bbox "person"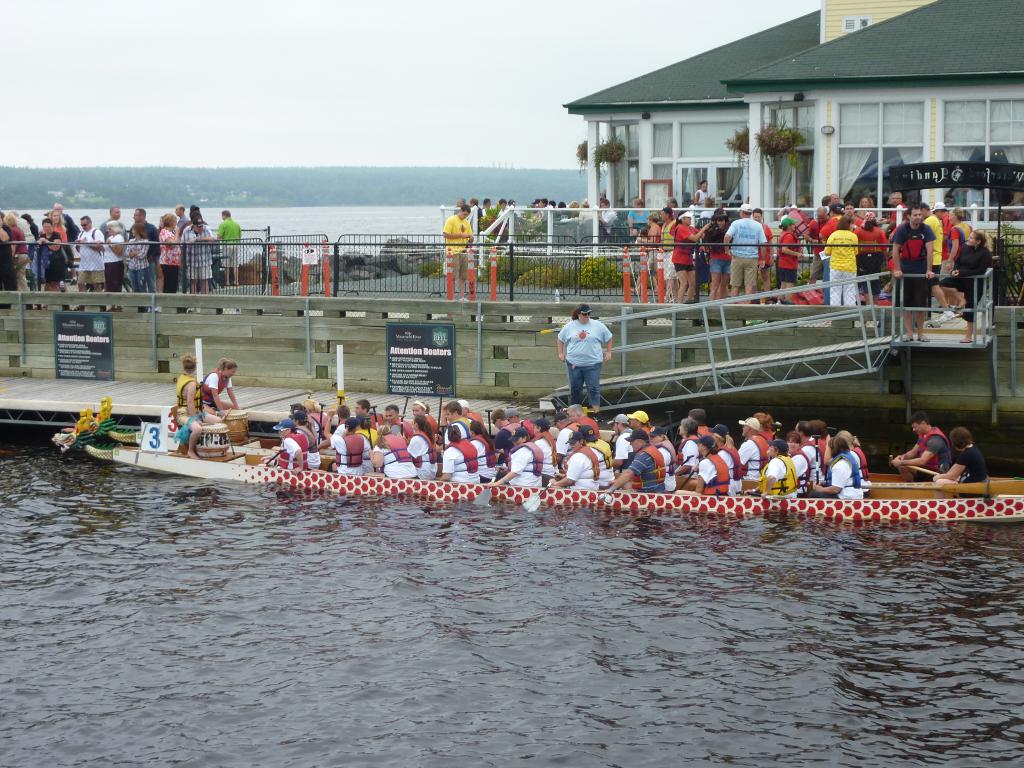
locate(558, 202, 564, 207)
